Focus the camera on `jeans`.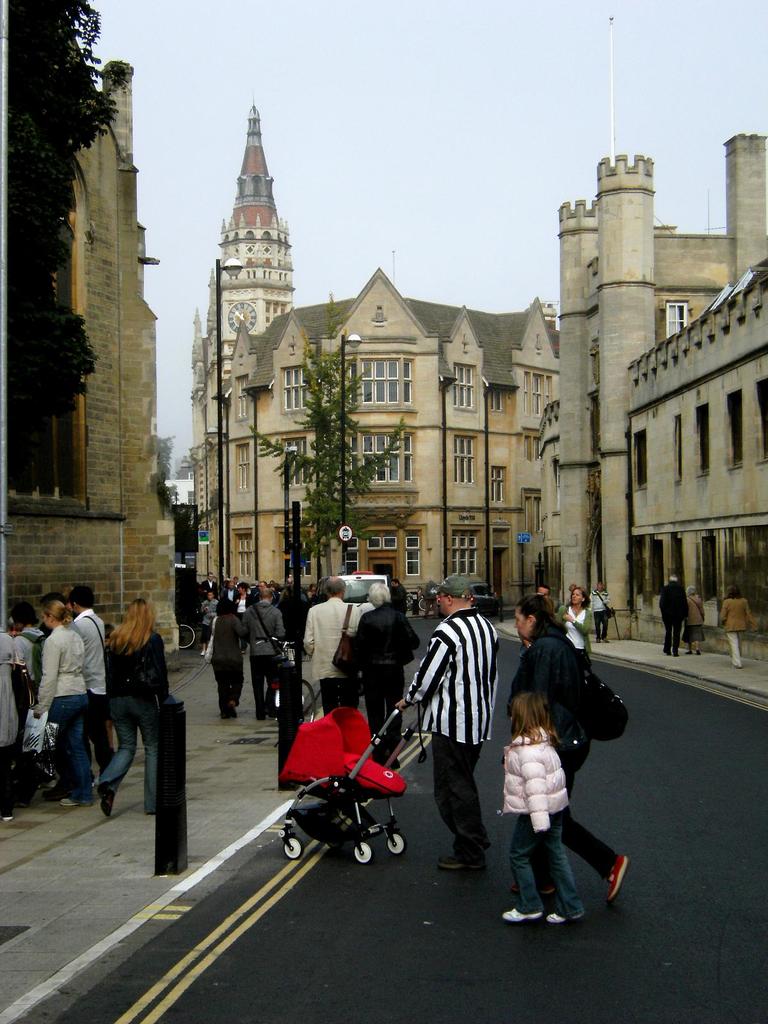
Focus region: pyautogui.locateOnScreen(595, 611, 611, 644).
